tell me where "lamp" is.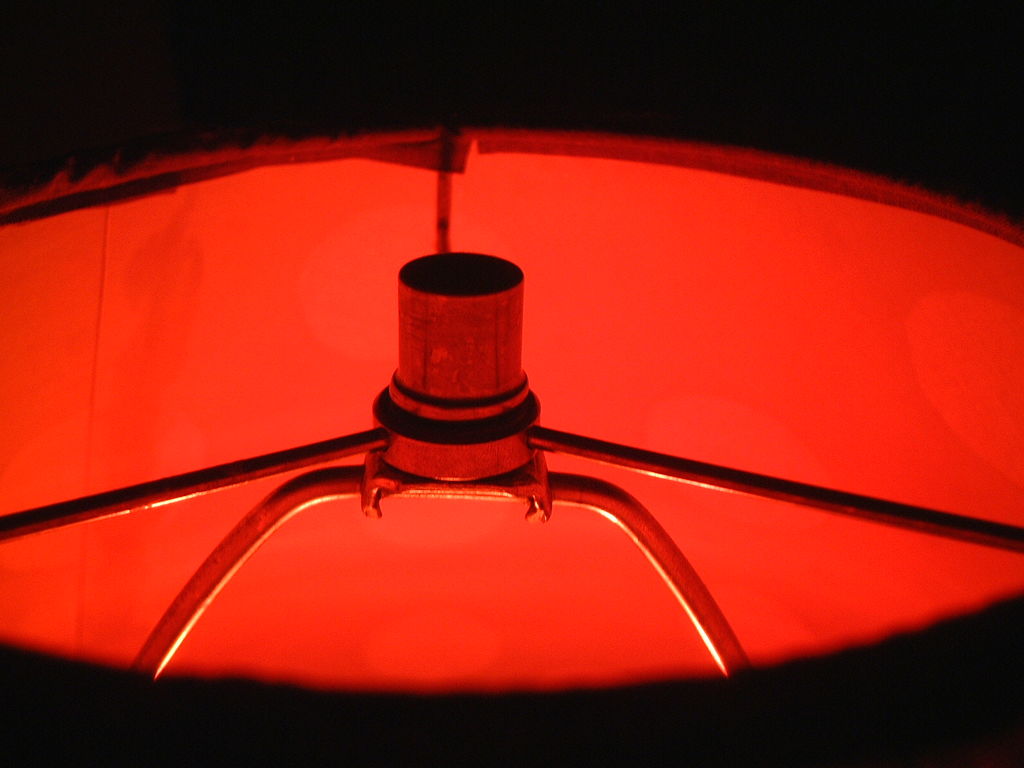
"lamp" is at bbox(0, 0, 1023, 767).
